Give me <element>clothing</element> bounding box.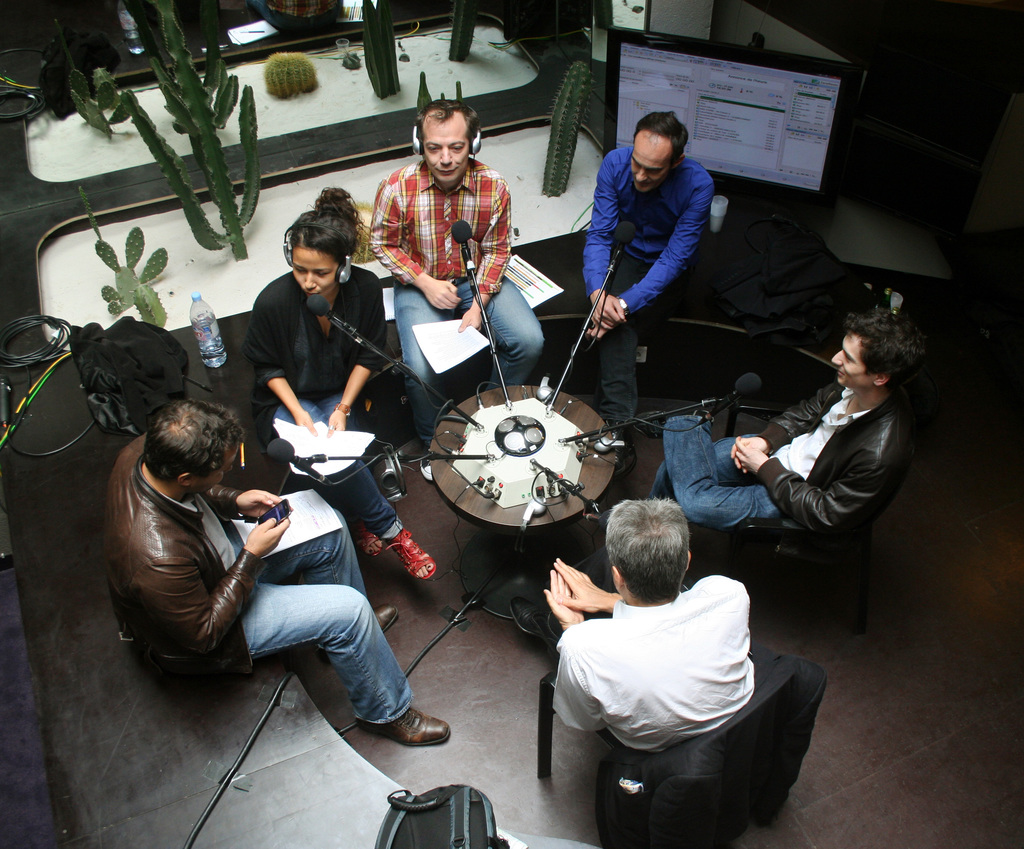
box=[100, 443, 411, 727].
